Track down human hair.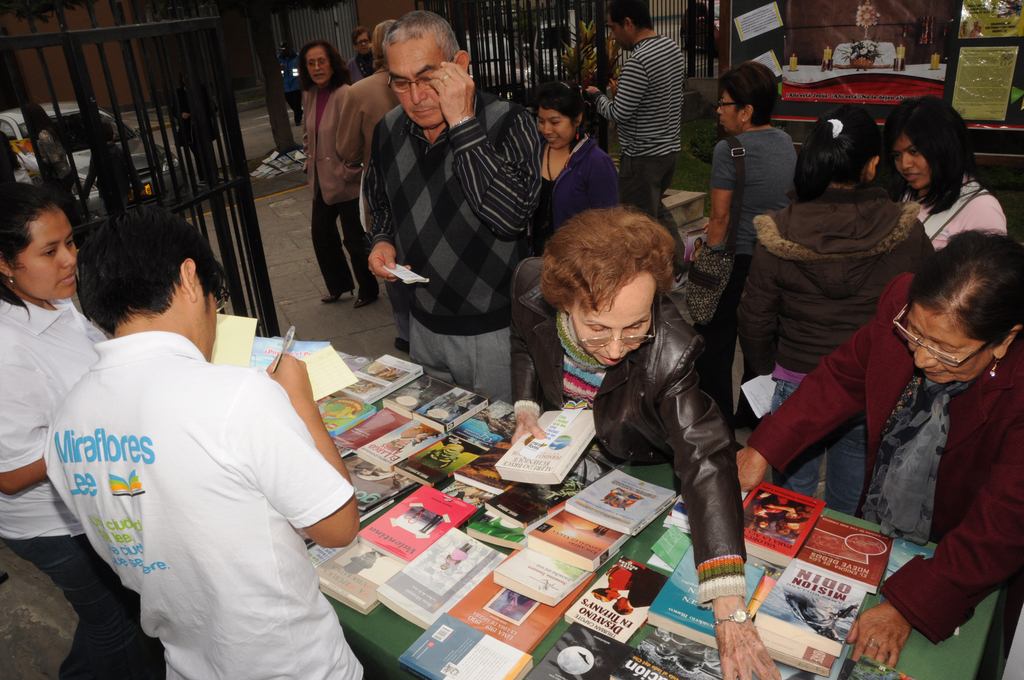
Tracked to select_region(716, 60, 779, 126).
